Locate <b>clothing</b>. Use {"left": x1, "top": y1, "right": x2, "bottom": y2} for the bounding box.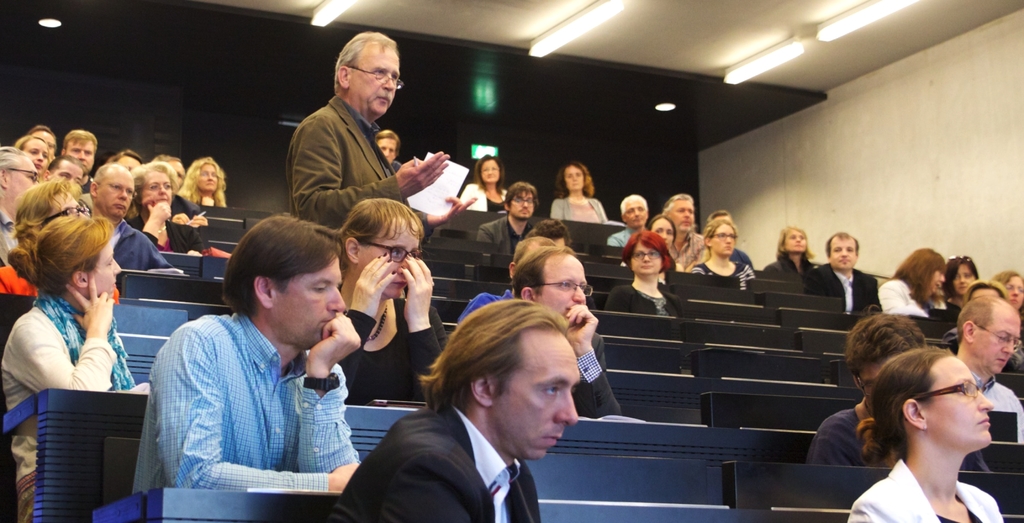
{"left": 693, "top": 263, "right": 753, "bottom": 292}.
